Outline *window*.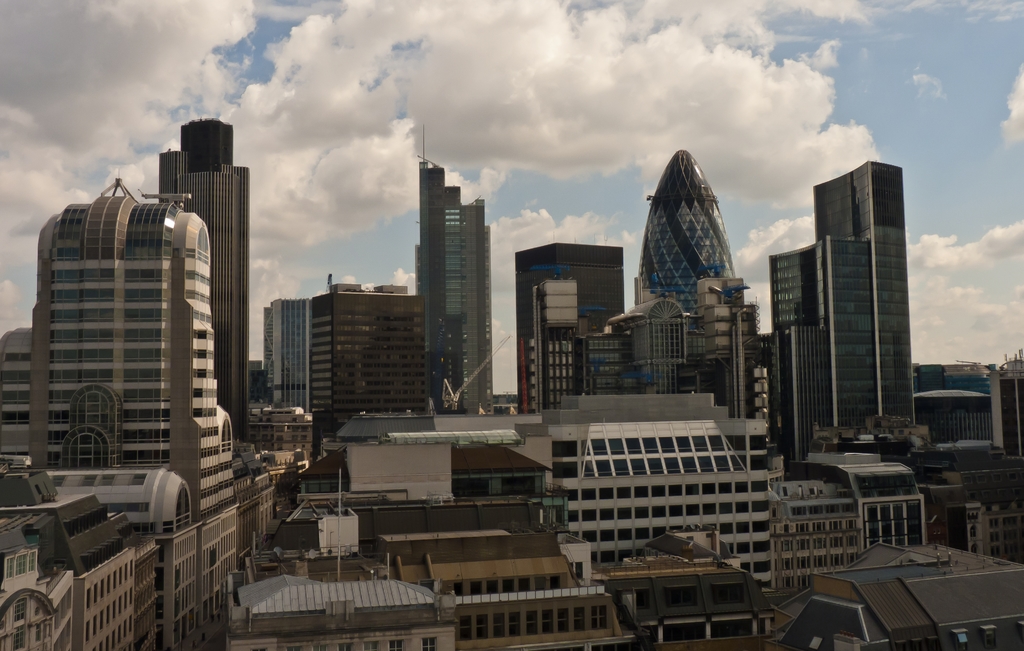
Outline: region(154, 568, 164, 596).
